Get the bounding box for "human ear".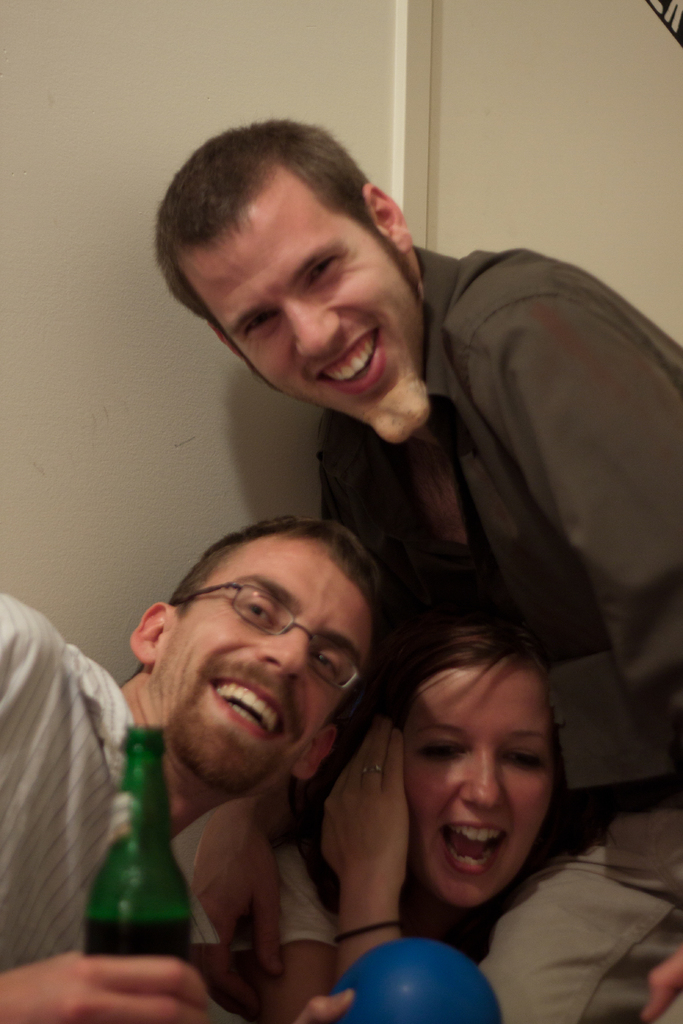
bbox=[365, 185, 411, 253].
